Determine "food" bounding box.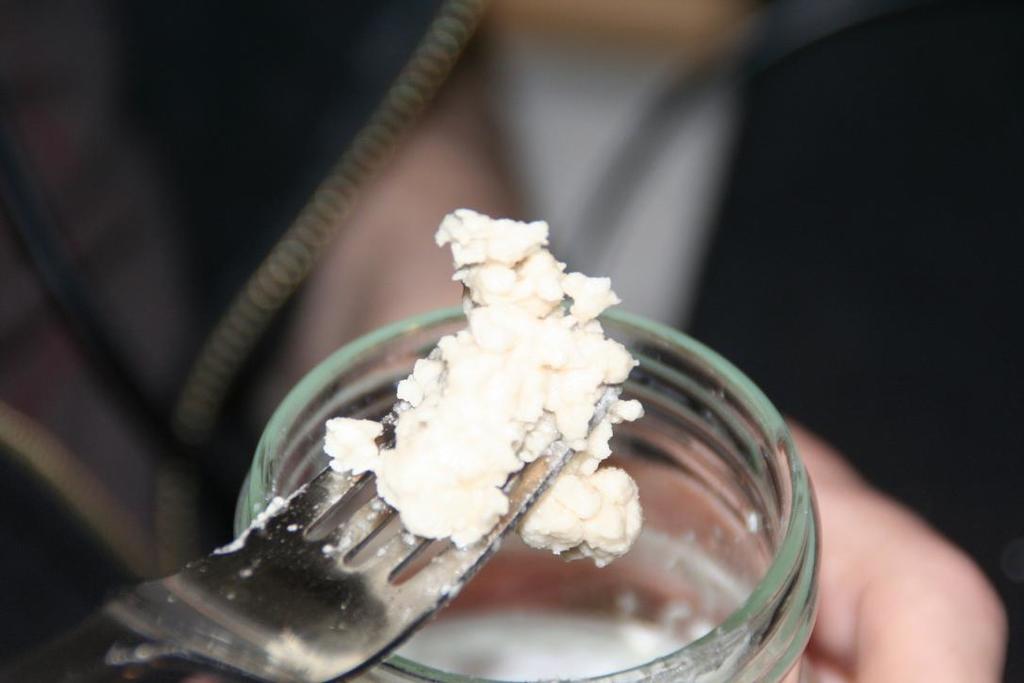
Determined: [355,184,649,580].
